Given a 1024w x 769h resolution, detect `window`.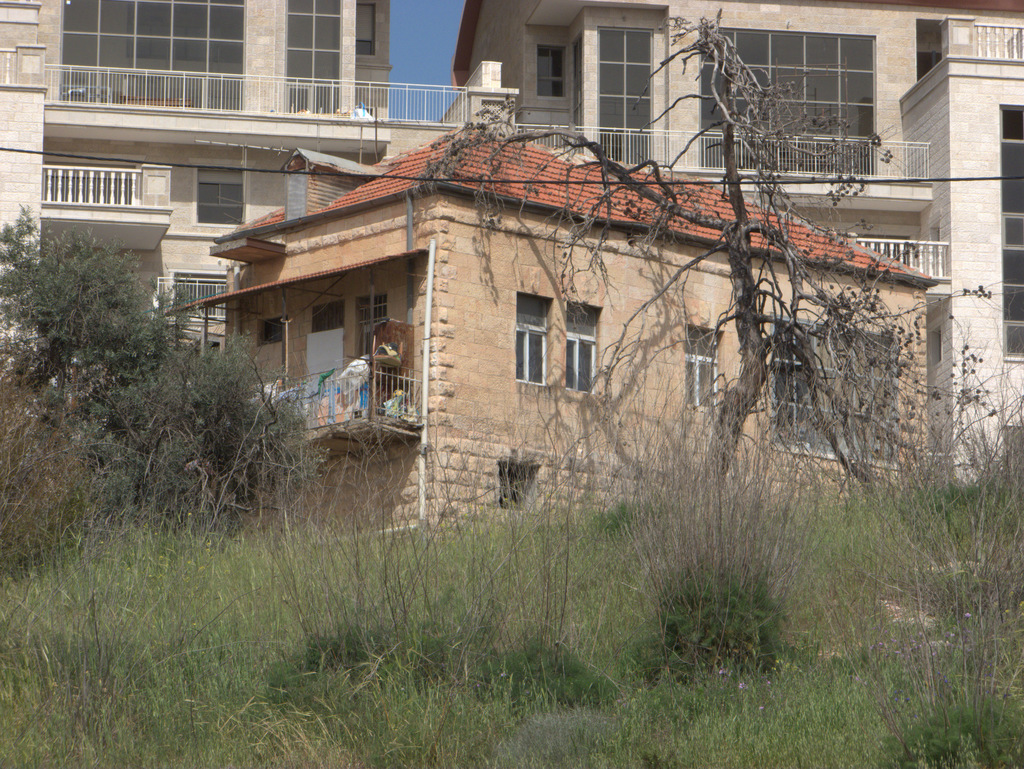
<region>1002, 109, 1023, 361</region>.
